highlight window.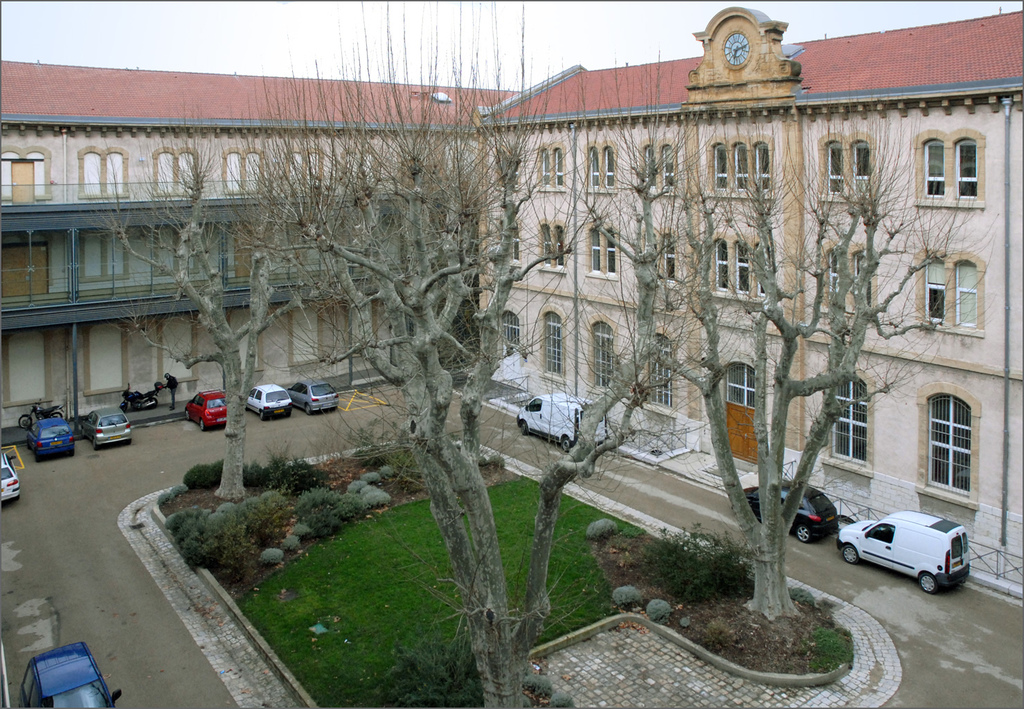
Highlighted region: pyautogui.locateOnScreen(494, 215, 530, 267).
